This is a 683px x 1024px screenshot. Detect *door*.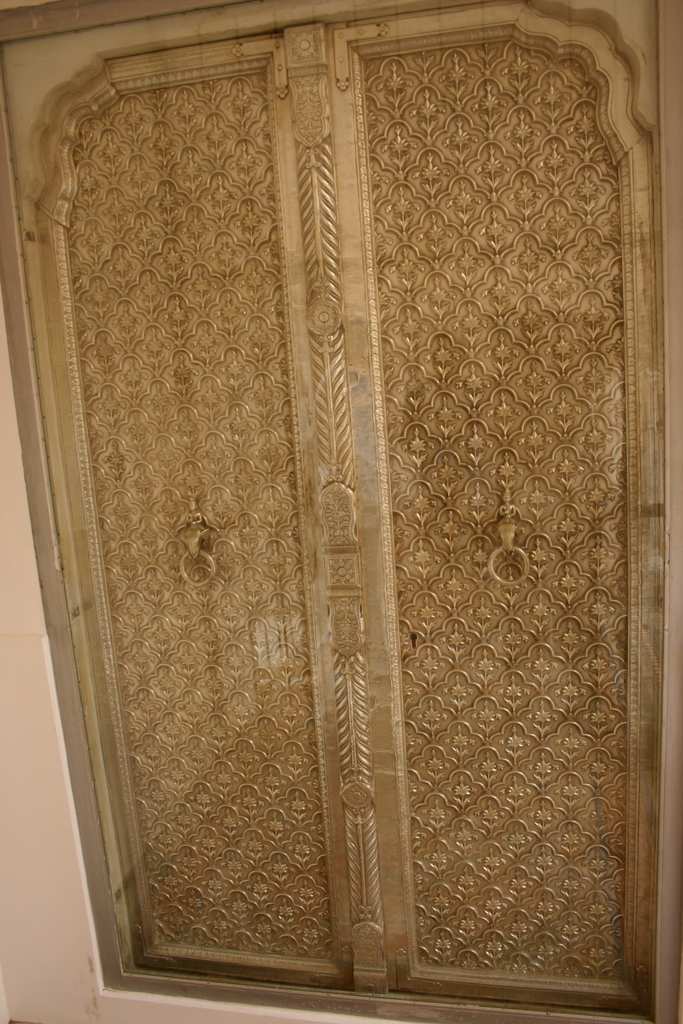
crop(0, 0, 657, 1019).
